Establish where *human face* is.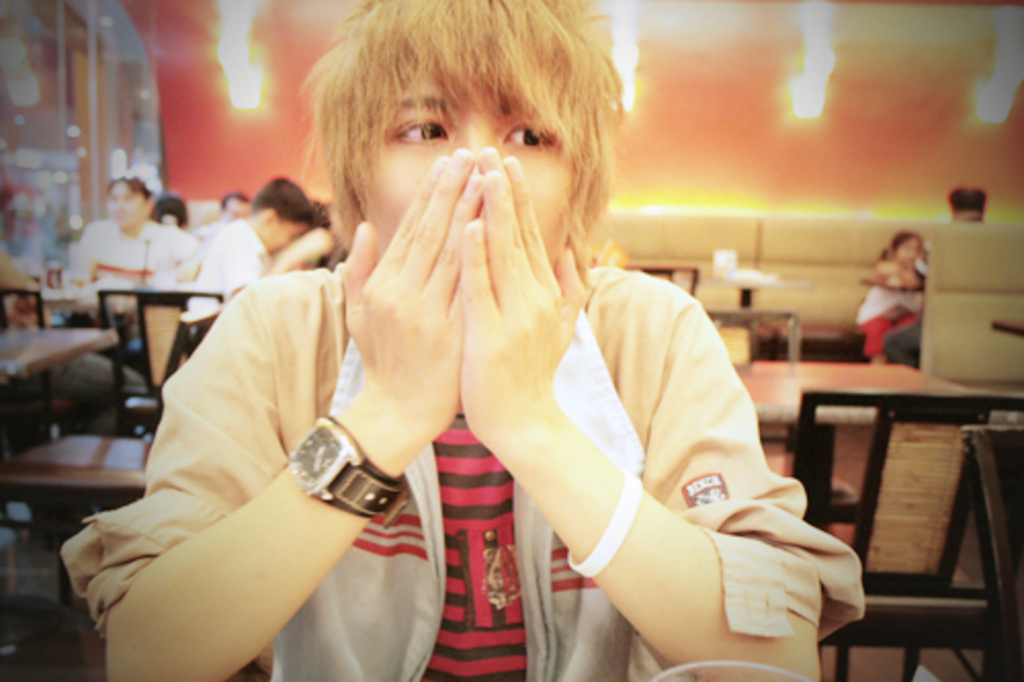
Established at [x1=365, y1=72, x2=571, y2=256].
